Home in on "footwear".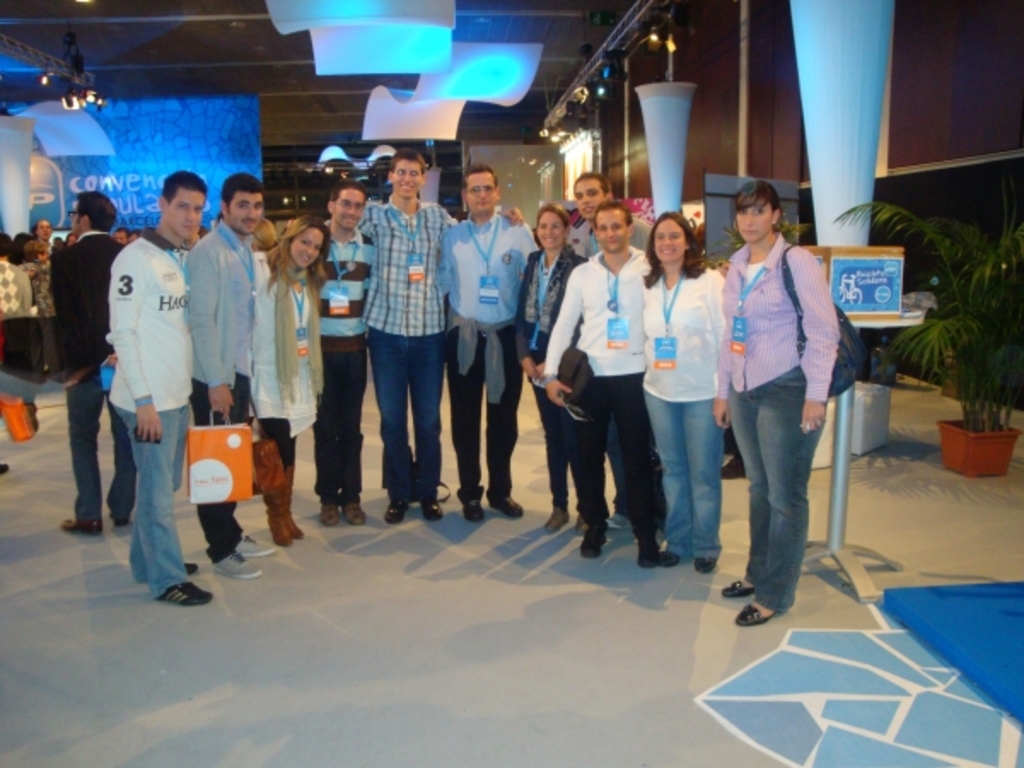
Homed in at <box>213,548,258,582</box>.
